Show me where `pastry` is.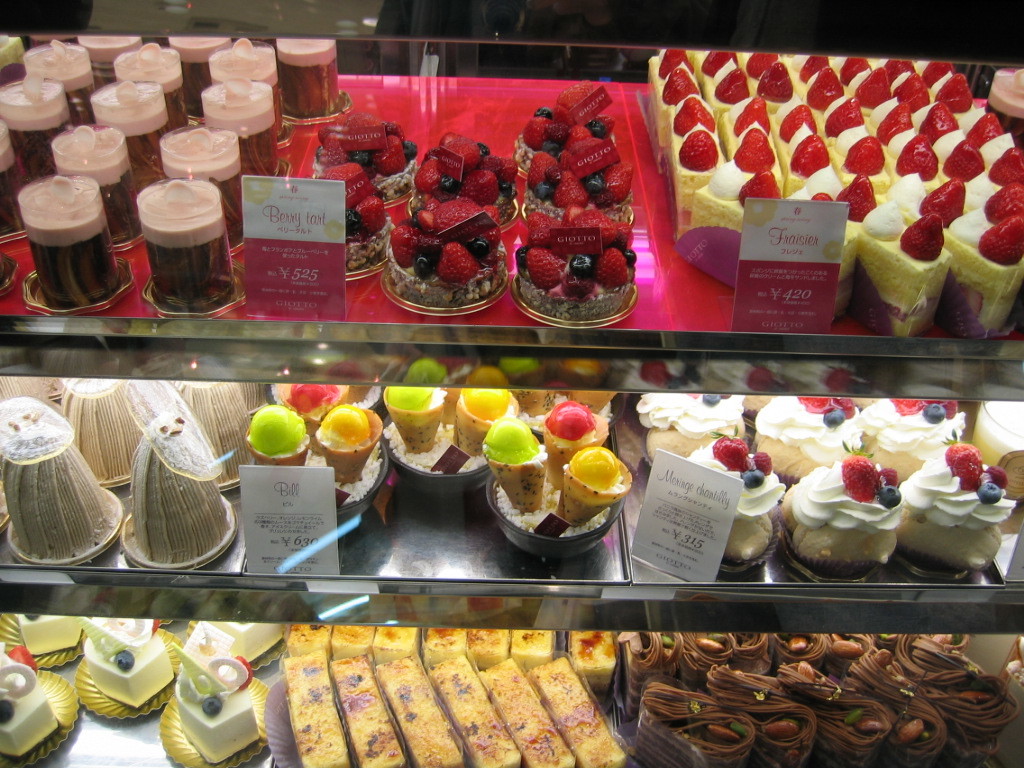
`pastry` is at {"x1": 180, "y1": 376, "x2": 257, "y2": 496}.
